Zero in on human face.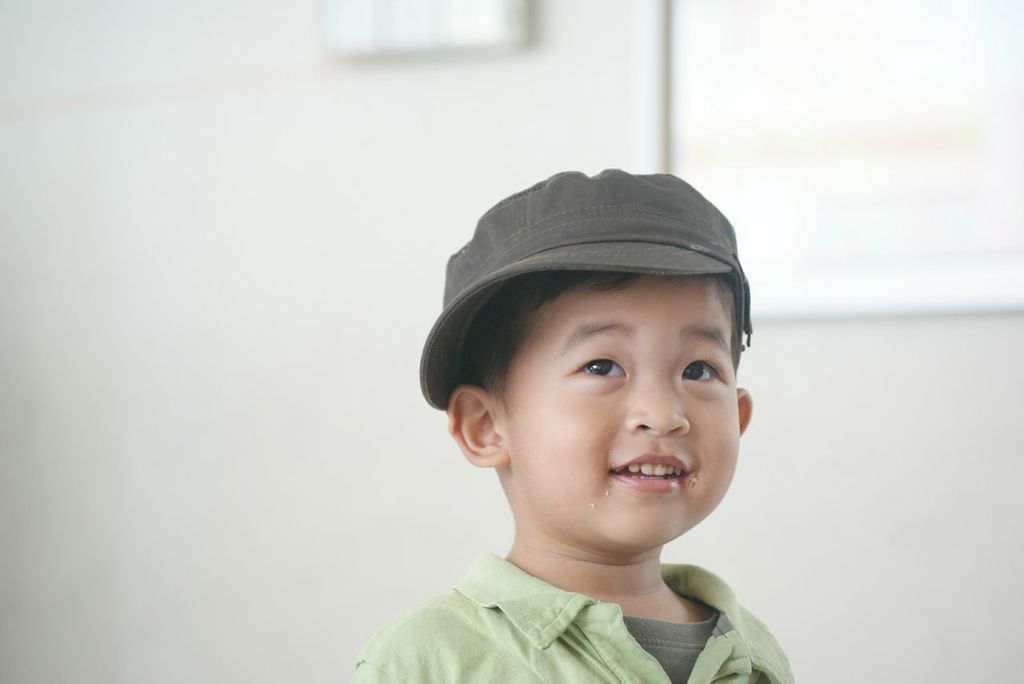
Zeroed in: 493,271,739,547.
